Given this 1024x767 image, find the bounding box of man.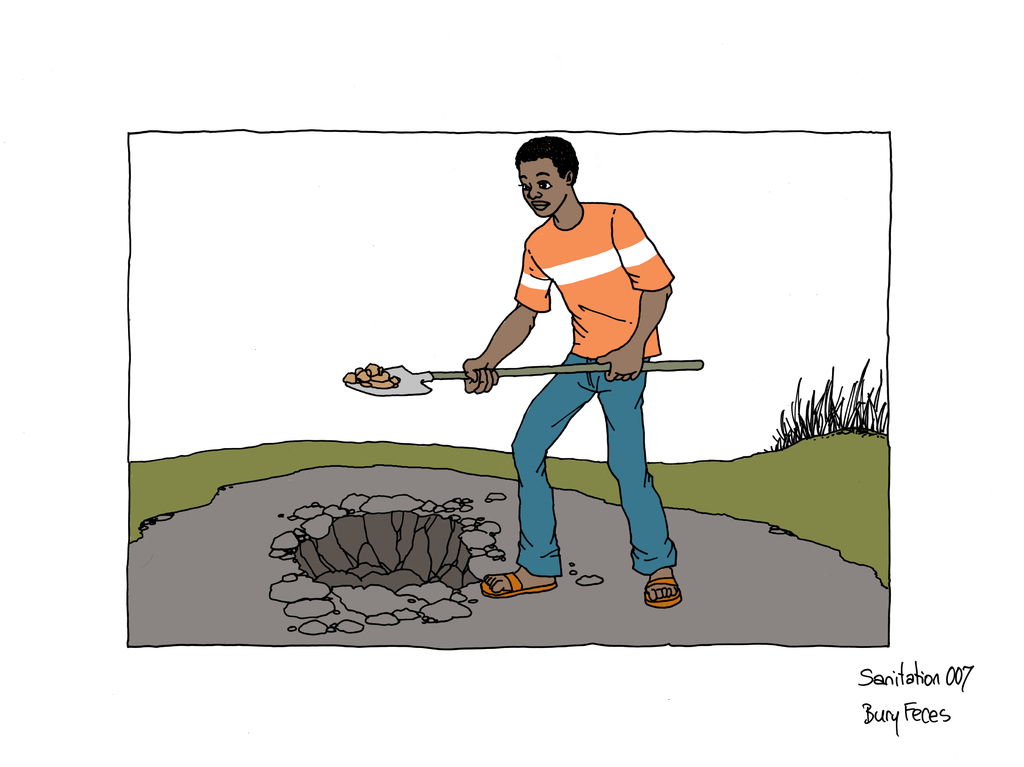
l=438, t=150, r=701, b=561.
